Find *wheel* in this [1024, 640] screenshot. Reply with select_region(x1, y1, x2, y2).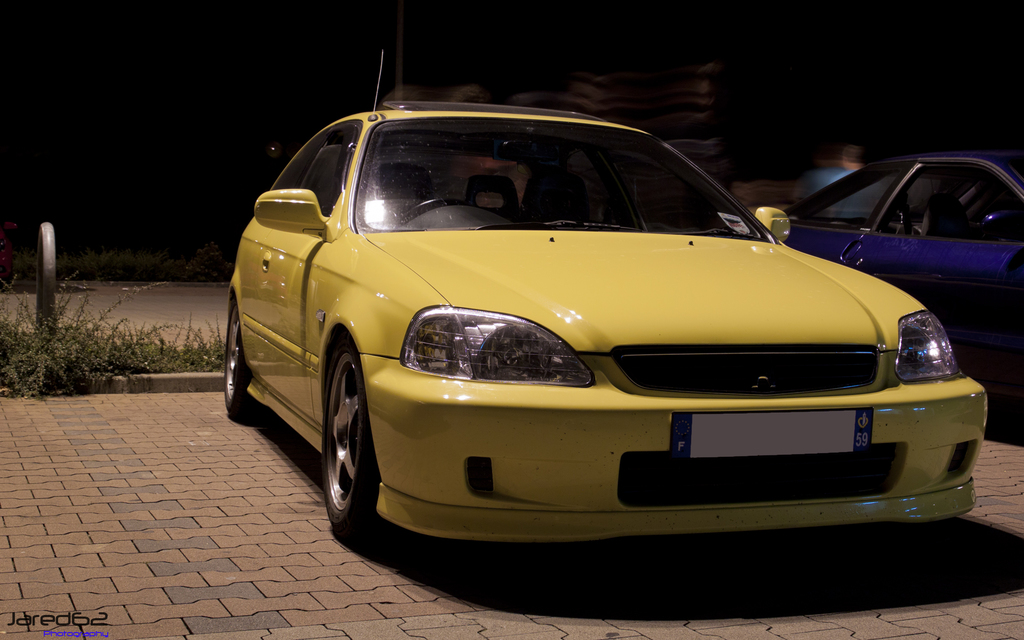
select_region(220, 303, 266, 423).
